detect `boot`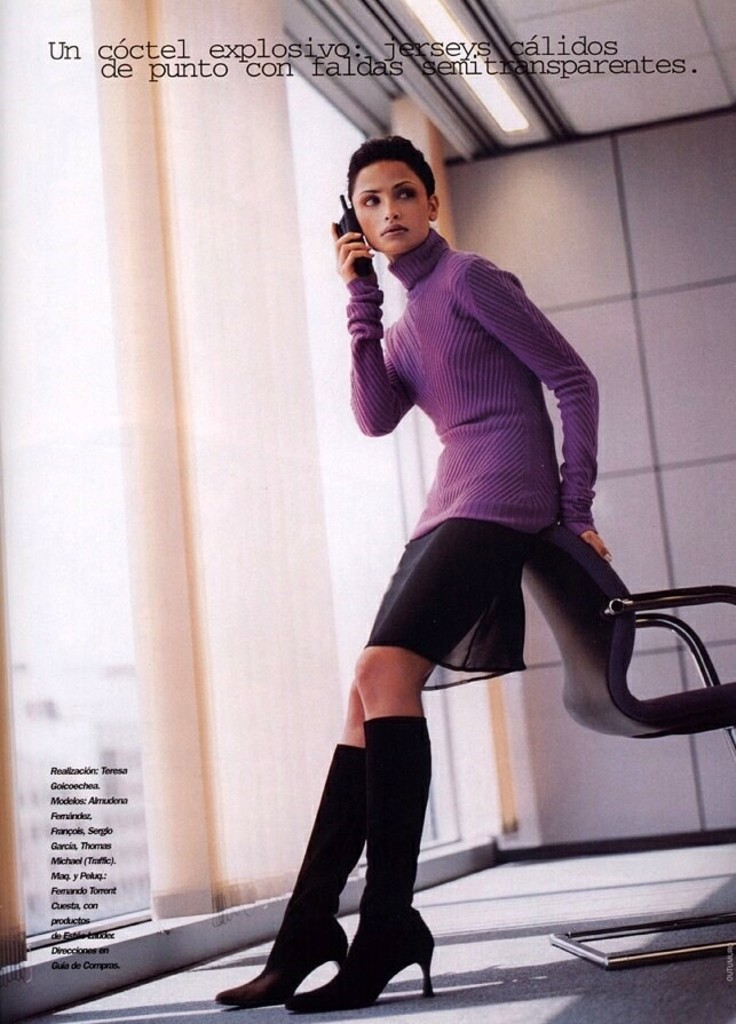
(285,719,441,1017)
